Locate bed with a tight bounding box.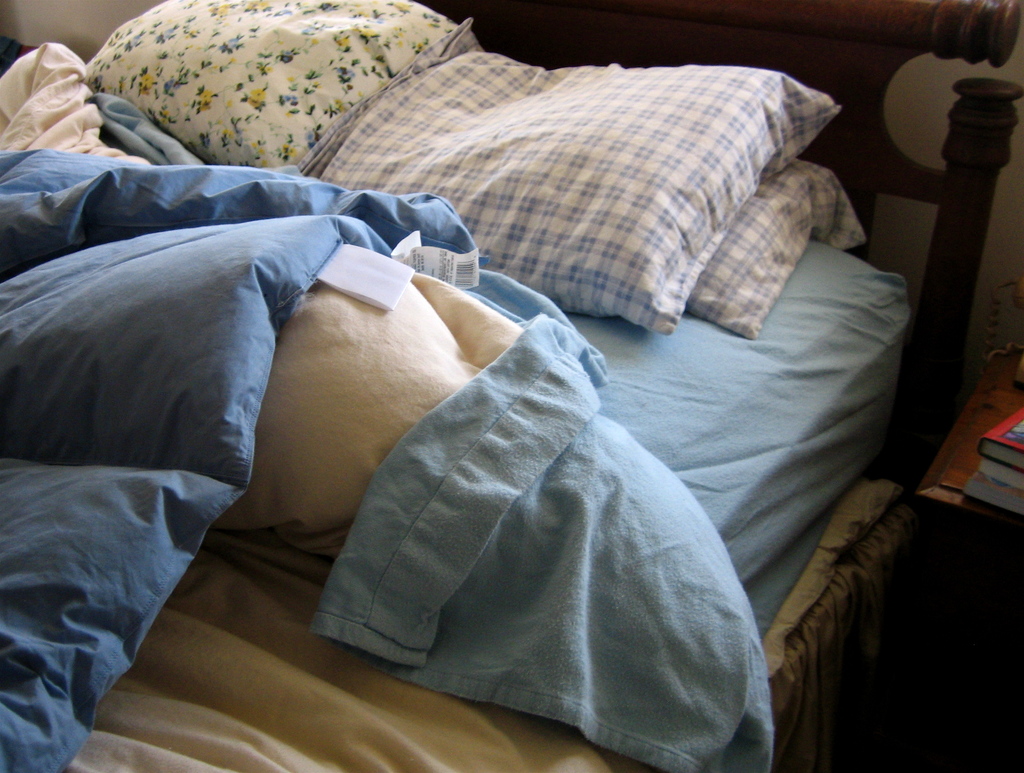
left=0, top=0, right=897, bottom=772.
